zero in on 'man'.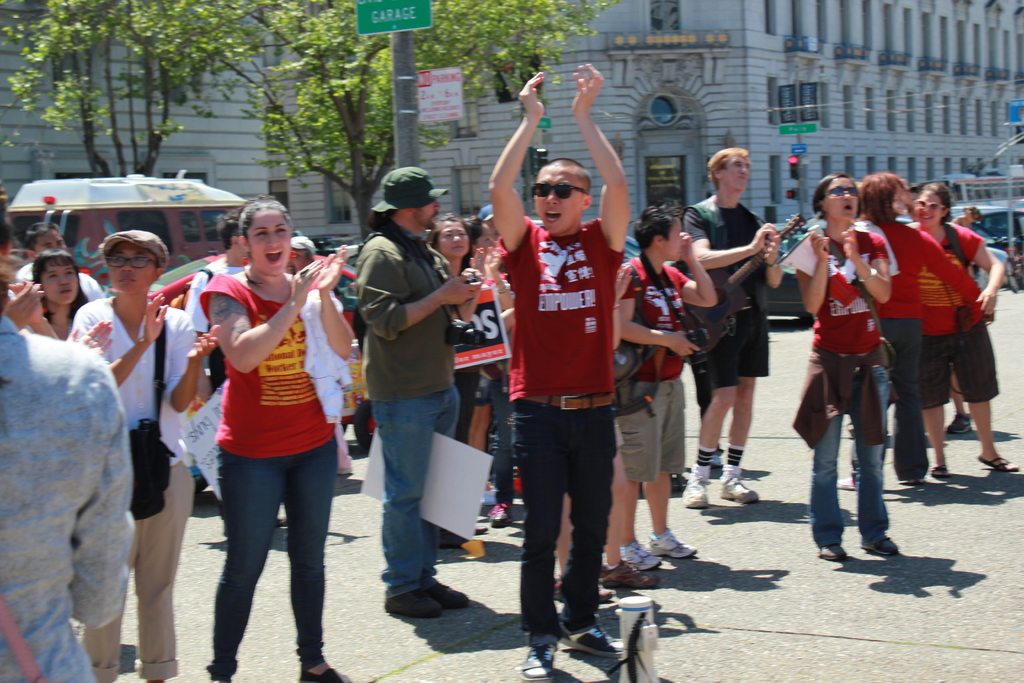
Zeroed in: x1=486 y1=63 x2=629 y2=682.
